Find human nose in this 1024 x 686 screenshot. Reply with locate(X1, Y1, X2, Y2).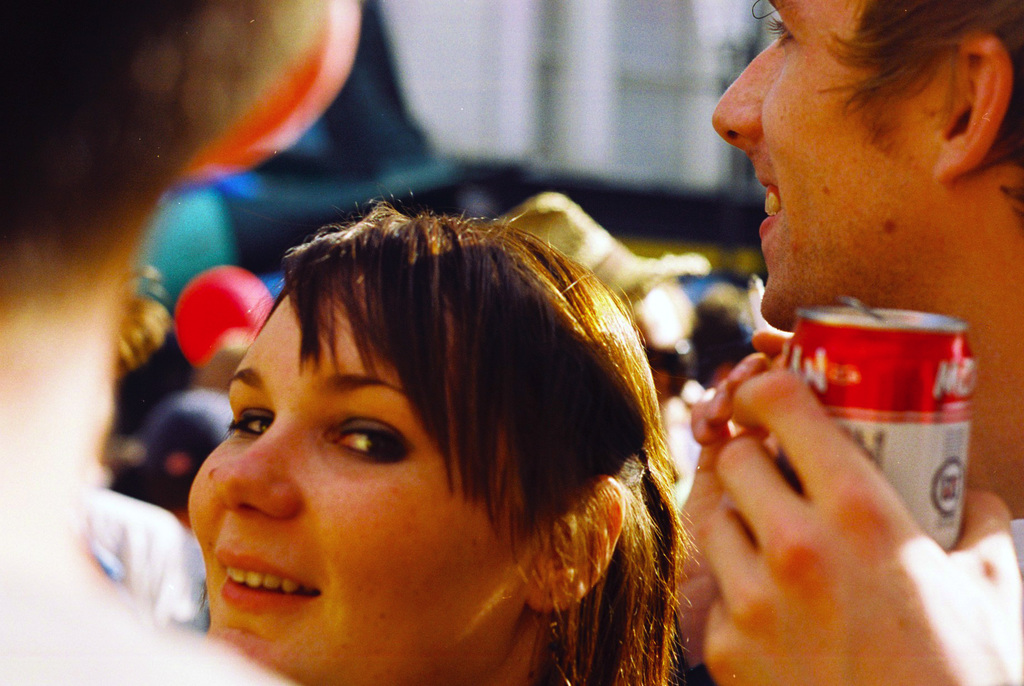
locate(708, 35, 778, 154).
